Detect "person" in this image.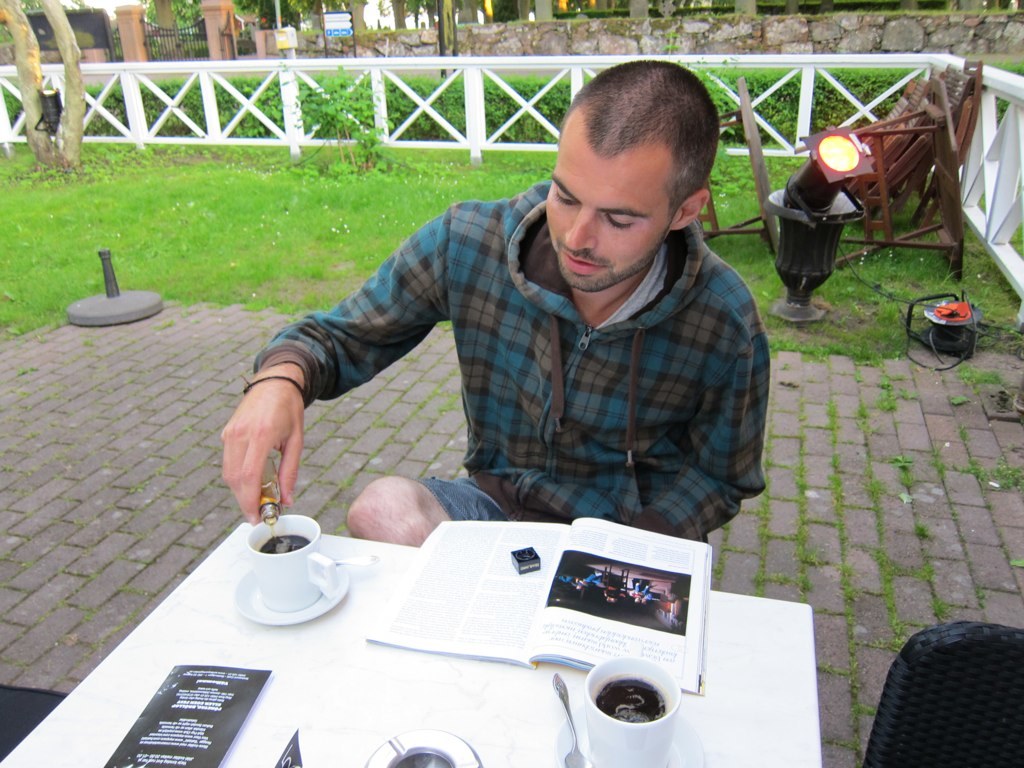
Detection: left=570, top=567, right=615, bottom=598.
